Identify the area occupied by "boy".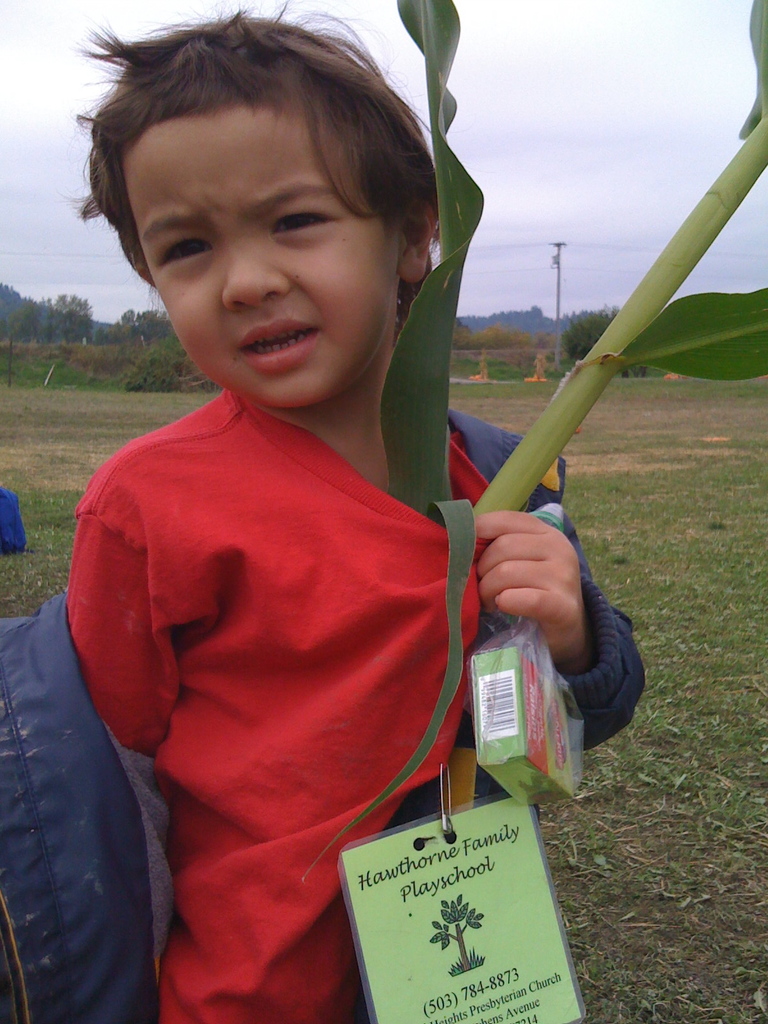
Area: rect(61, 1, 649, 1023).
